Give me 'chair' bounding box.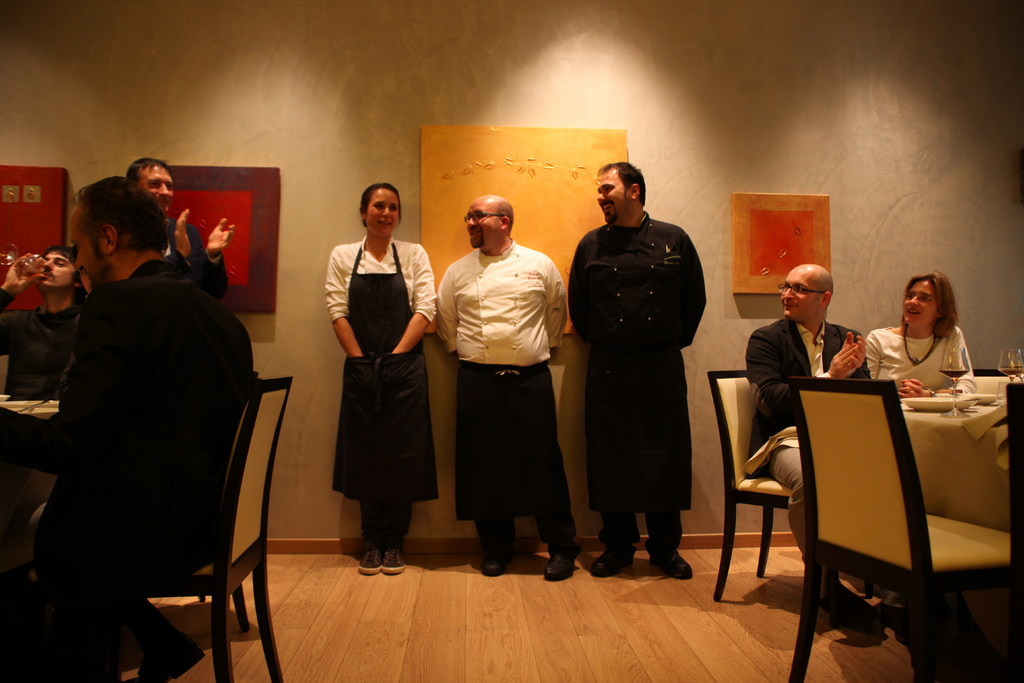
782:368:996:656.
